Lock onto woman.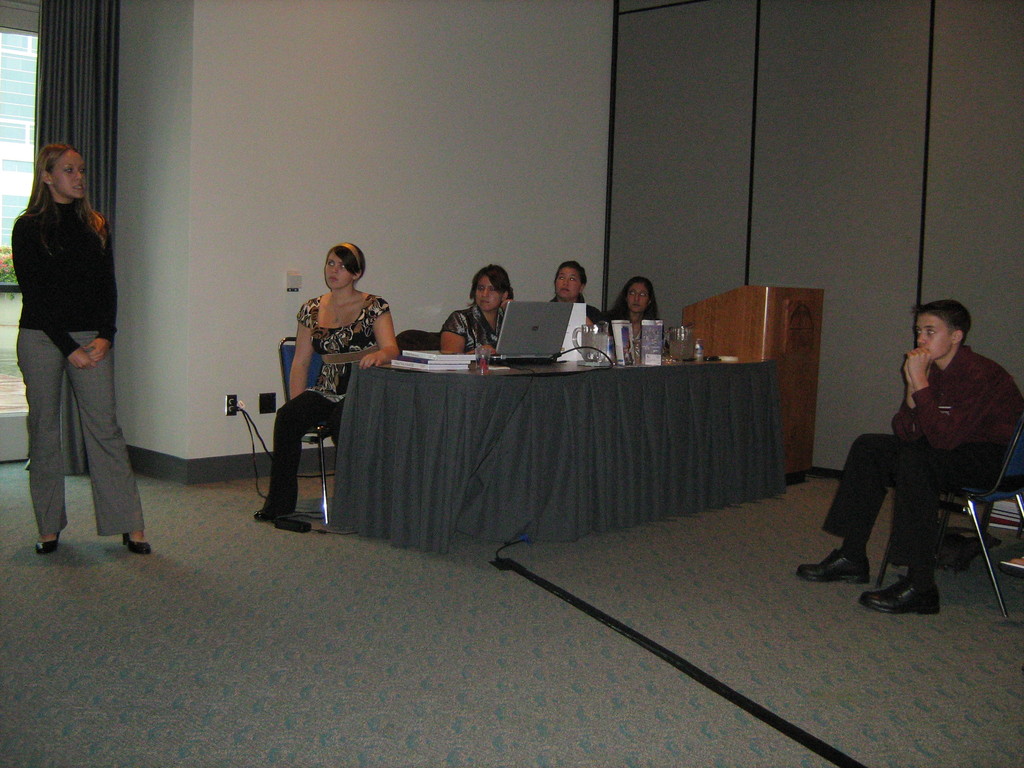
Locked: (10, 141, 166, 568).
